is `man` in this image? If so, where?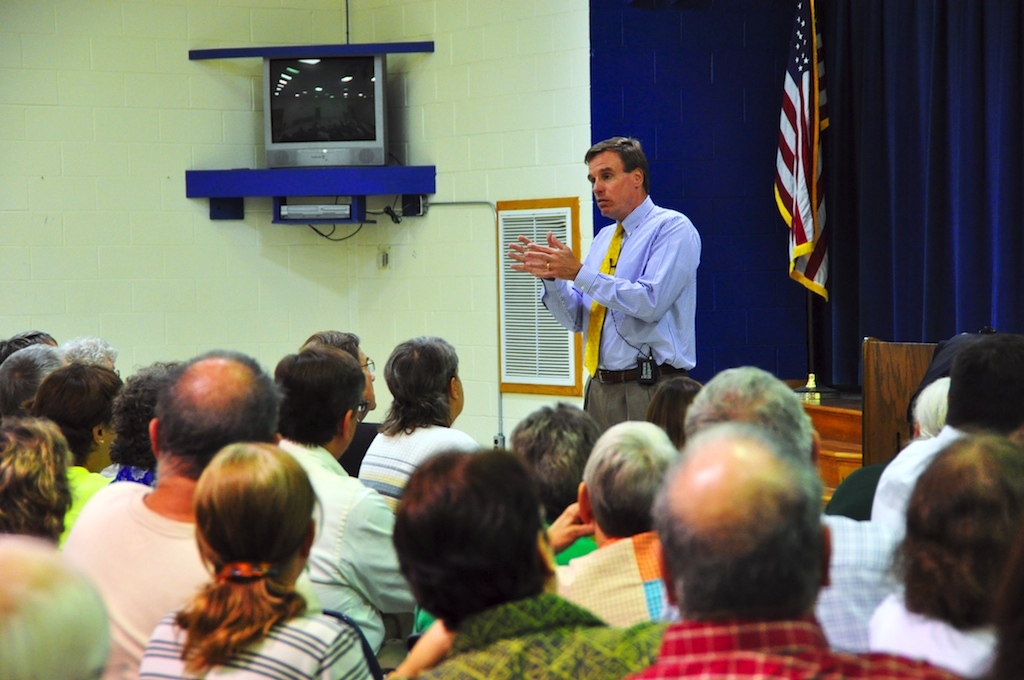
Yes, at 623/419/972/679.
